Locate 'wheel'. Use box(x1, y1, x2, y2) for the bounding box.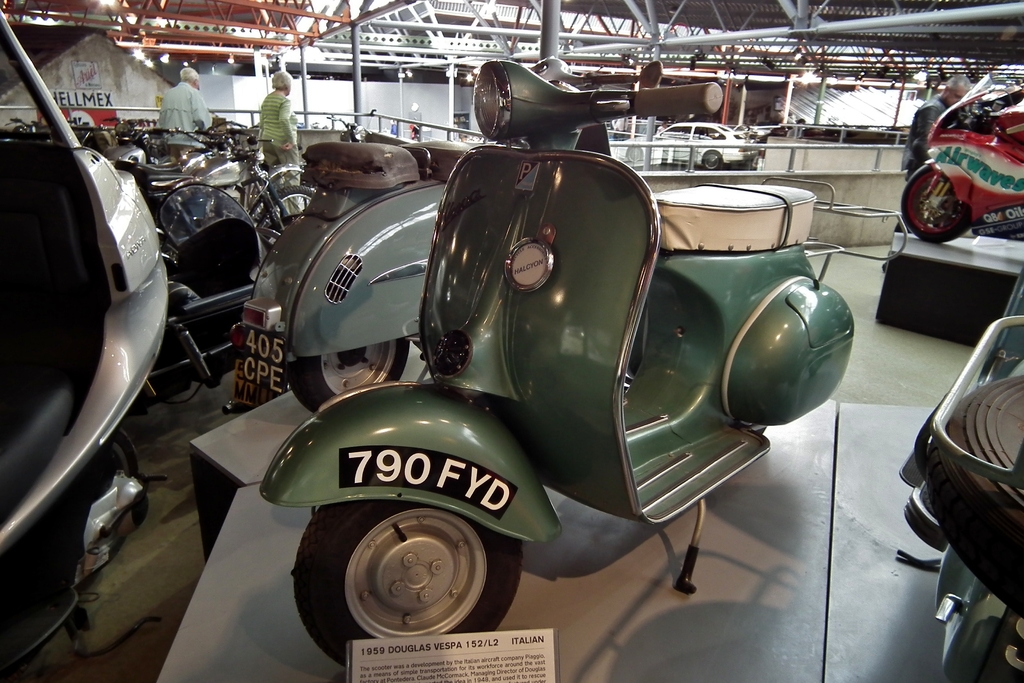
box(700, 149, 717, 167).
